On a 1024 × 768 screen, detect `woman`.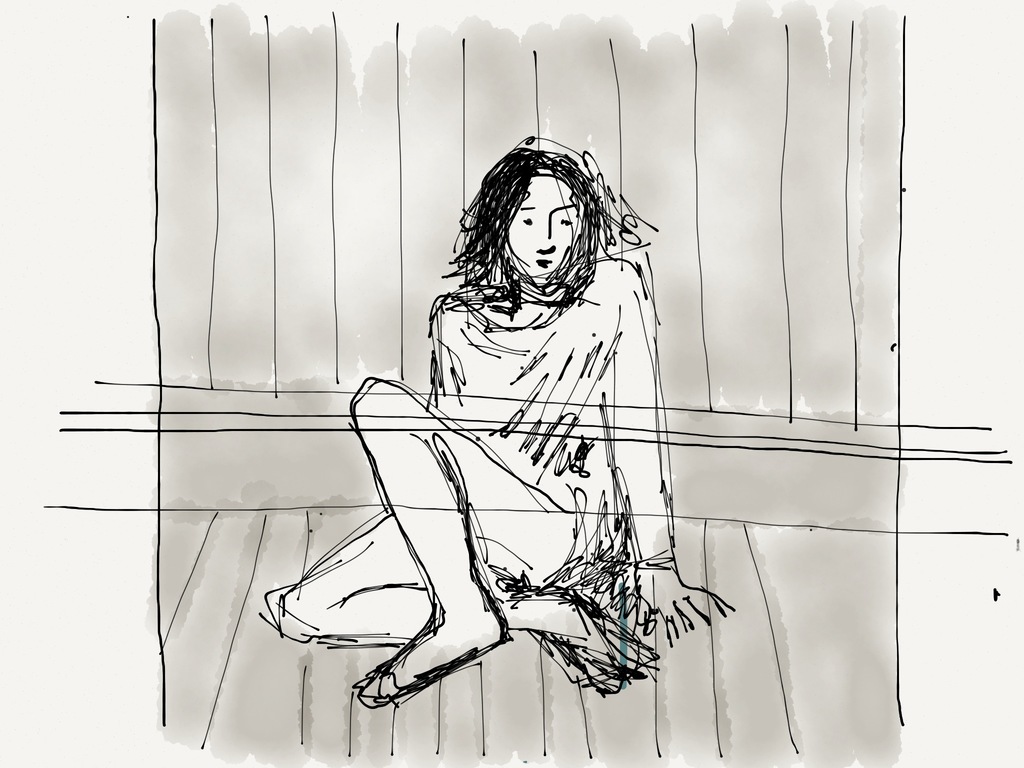
{"left": 277, "top": 100, "right": 733, "bottom": 749}.
